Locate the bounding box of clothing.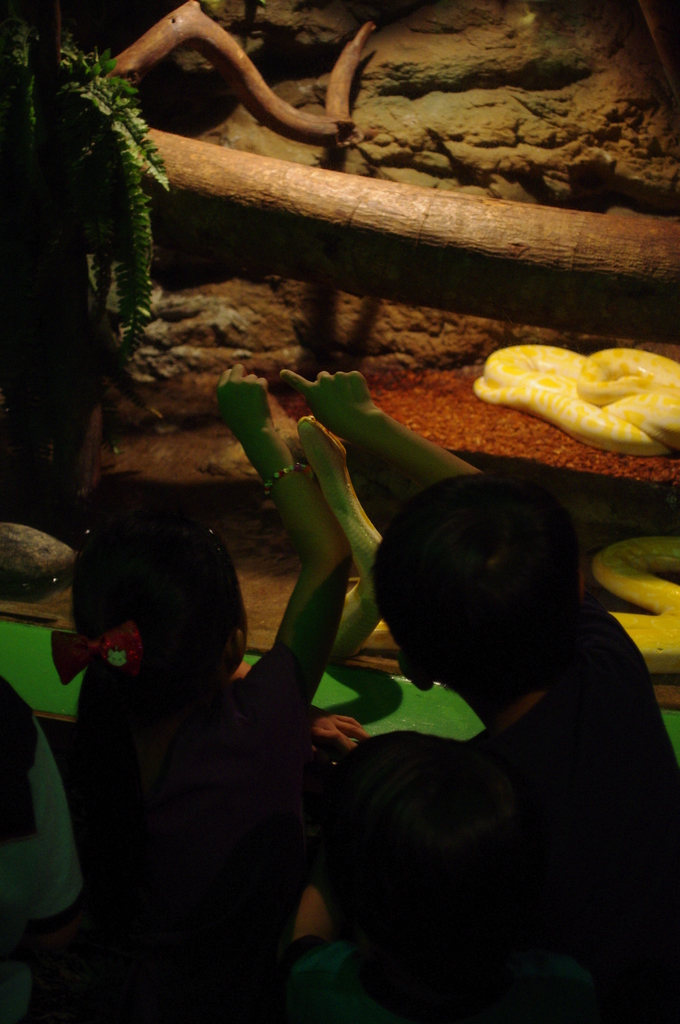
Bounding box: <region>130, 601, 338, 1023</region>.
